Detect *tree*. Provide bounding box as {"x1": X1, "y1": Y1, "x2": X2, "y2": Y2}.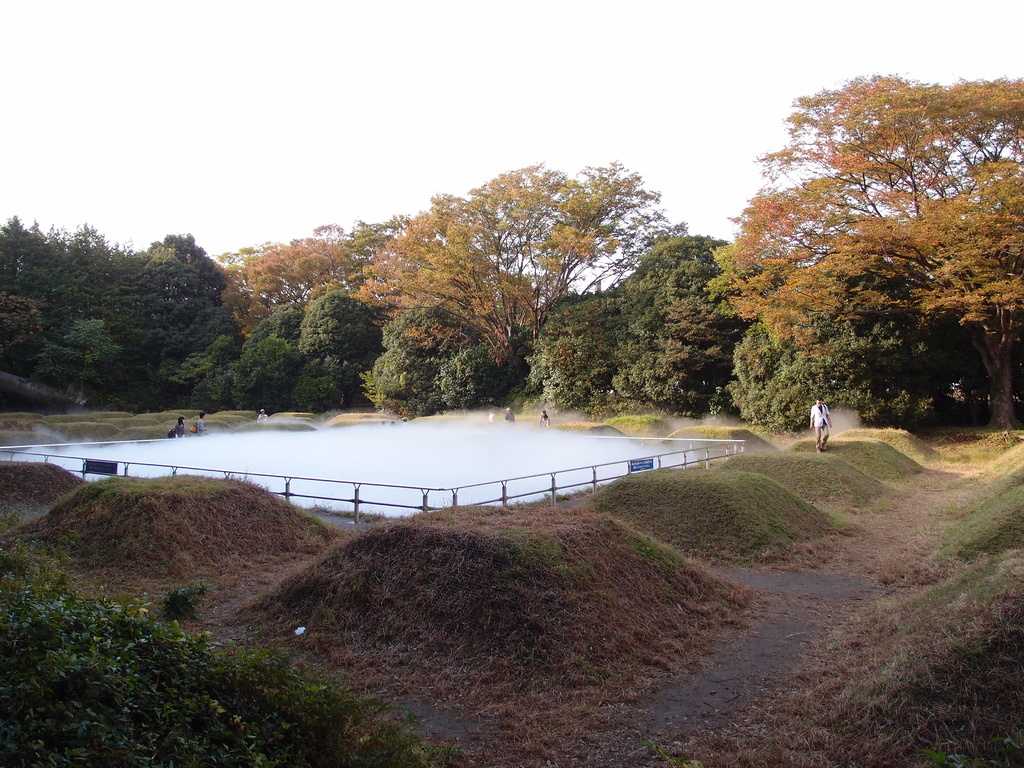
{"x1": 721, "y1": 315, "x2": 956, "y2": 436}.
